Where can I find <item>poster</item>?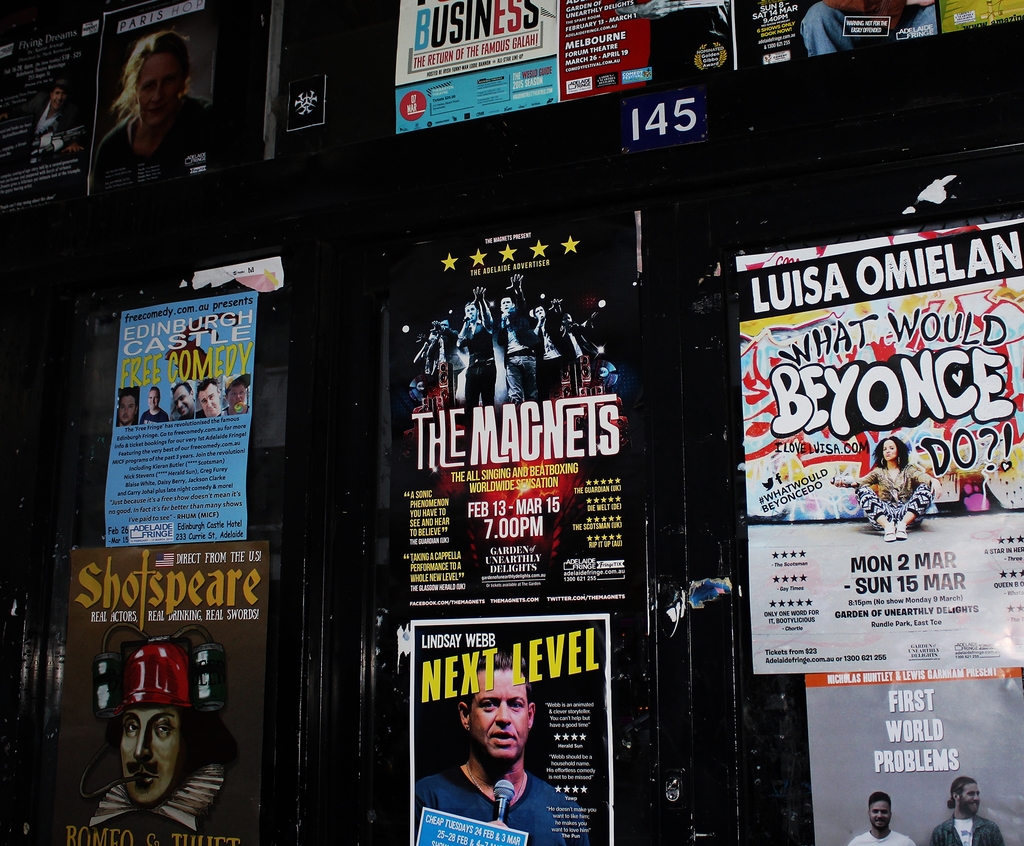
You can find it at <box>99,4,278,188</box>.
